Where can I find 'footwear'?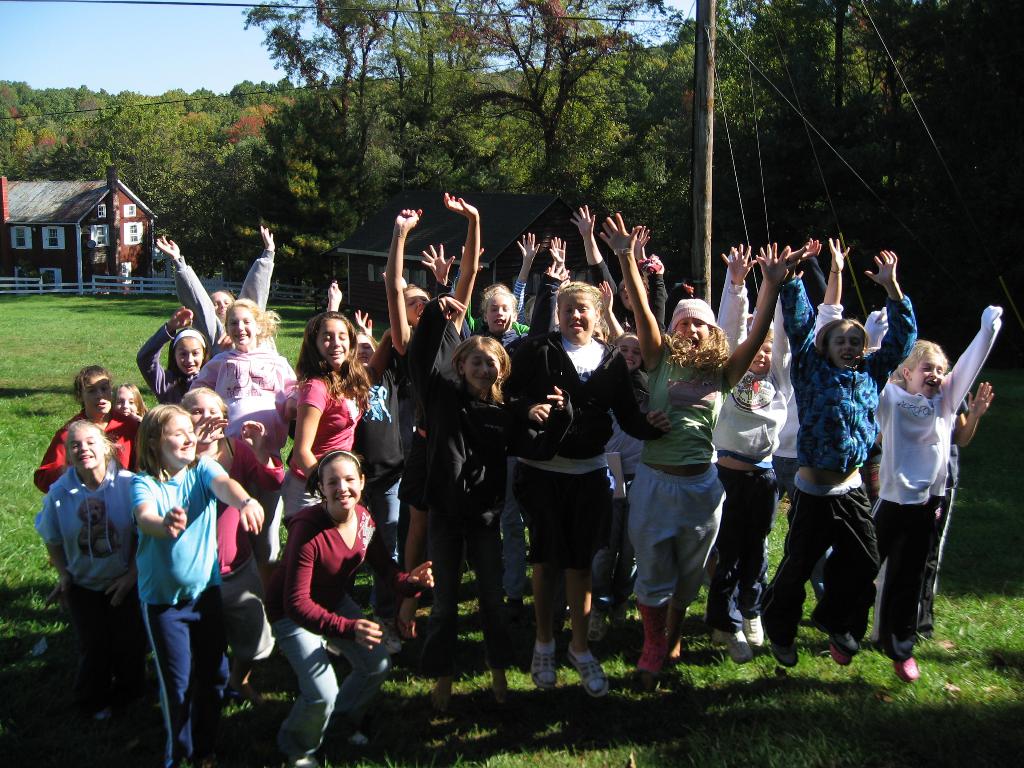
You can find it at 504 601 527 630.
